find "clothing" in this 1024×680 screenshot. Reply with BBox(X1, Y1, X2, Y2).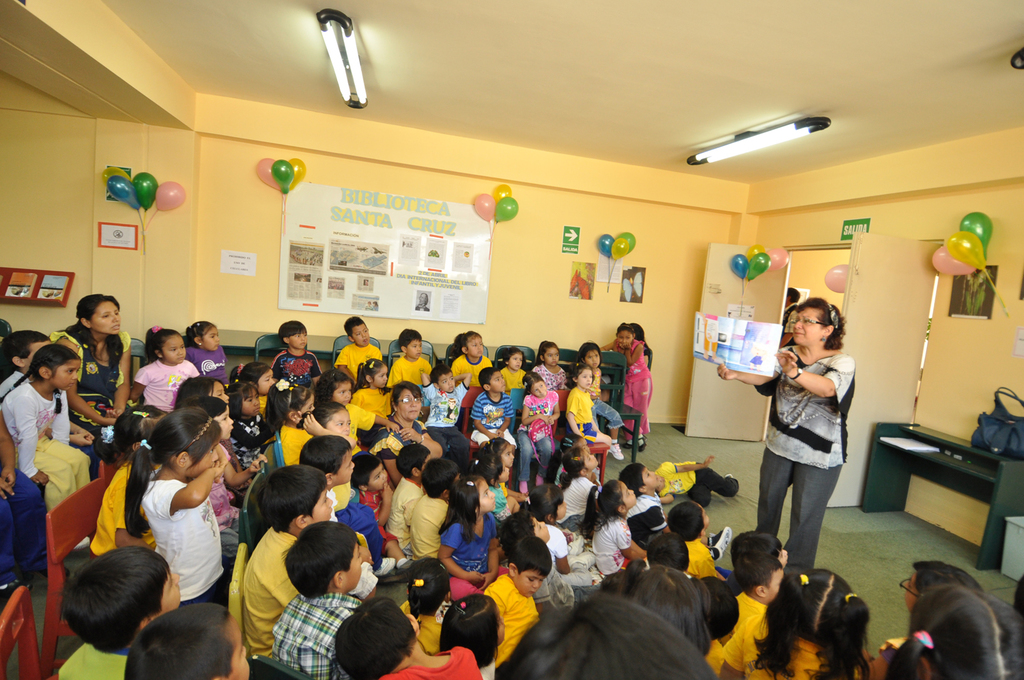
BBox(134, 356, 198, 403).
